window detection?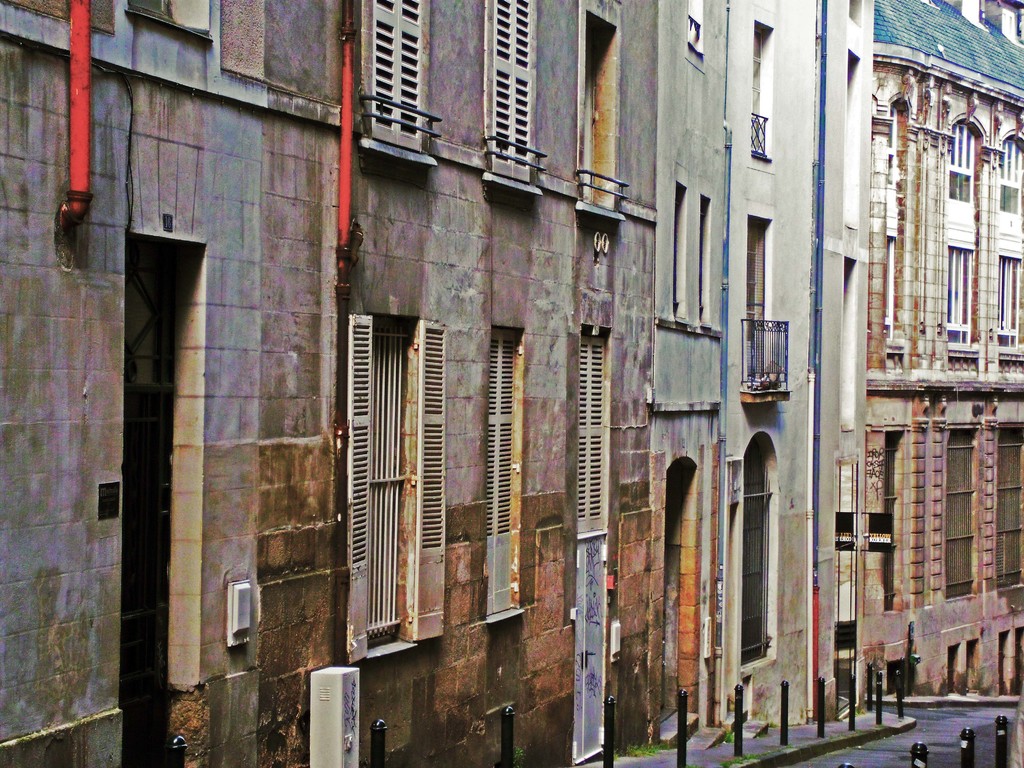
{"left": 580, "top": 326, "right": 607, "bottom": 550}
